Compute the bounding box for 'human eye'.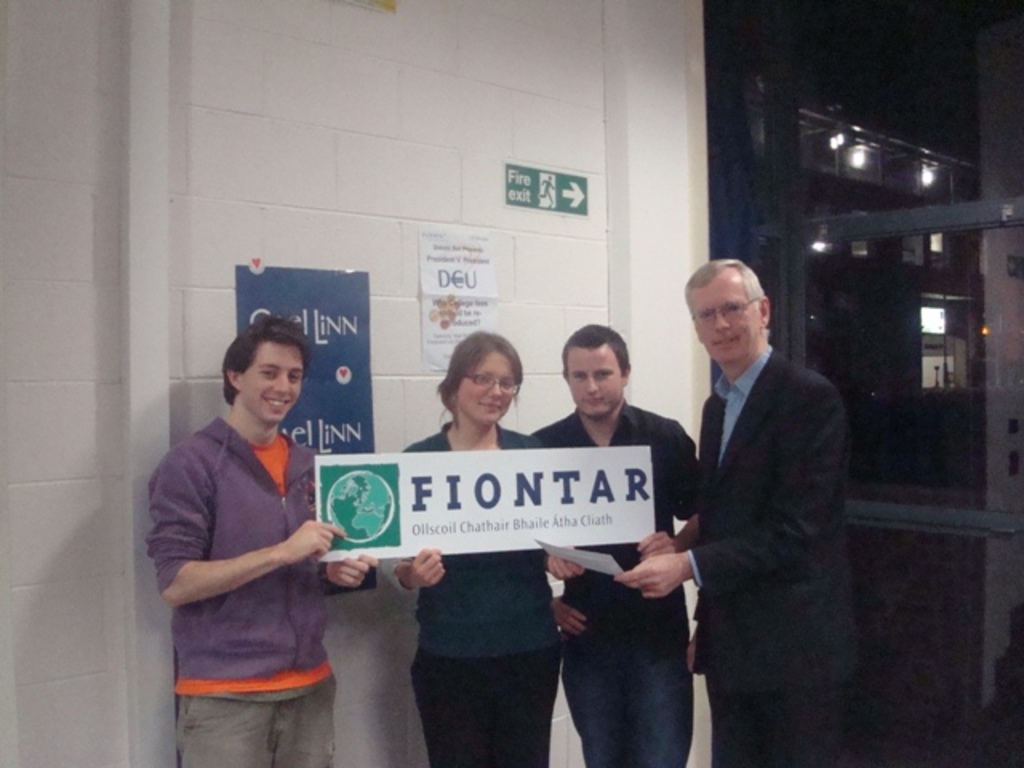
(701, 306, 717, 323).
